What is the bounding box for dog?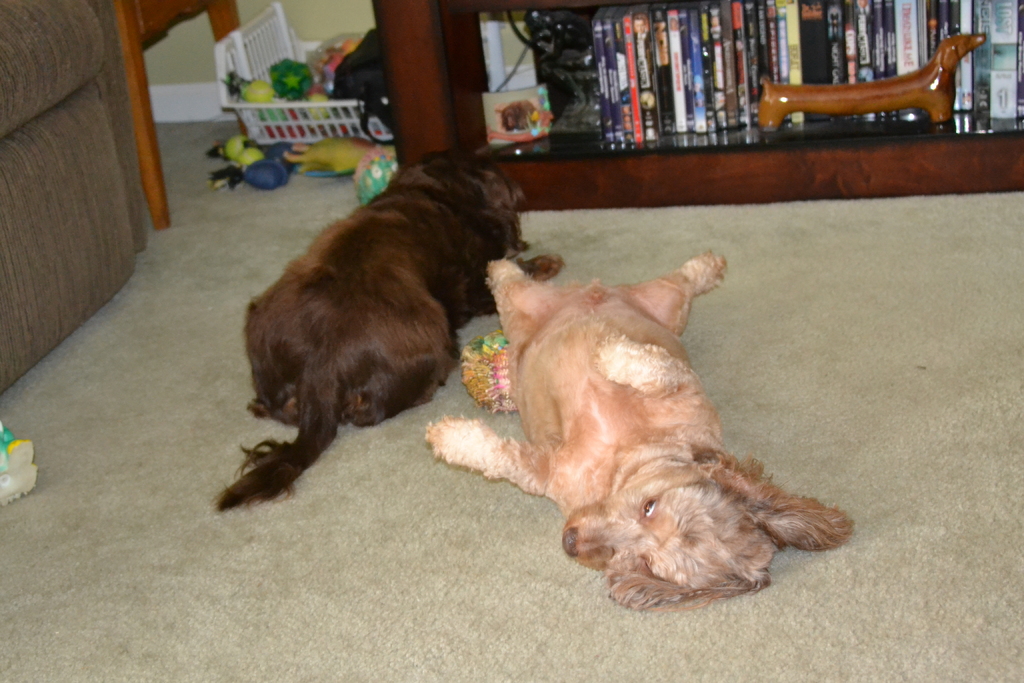
x1=413 y1=245 x2=859 y2=613.
